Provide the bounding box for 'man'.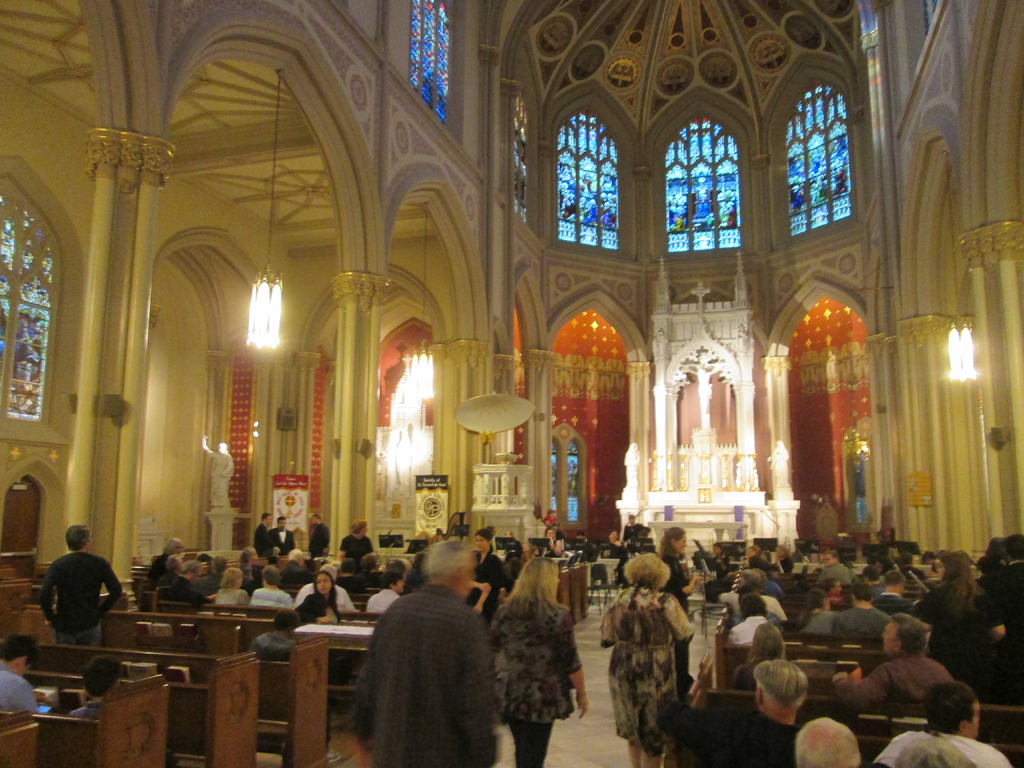
[left=307, top=508, right=330, bottom=554].
